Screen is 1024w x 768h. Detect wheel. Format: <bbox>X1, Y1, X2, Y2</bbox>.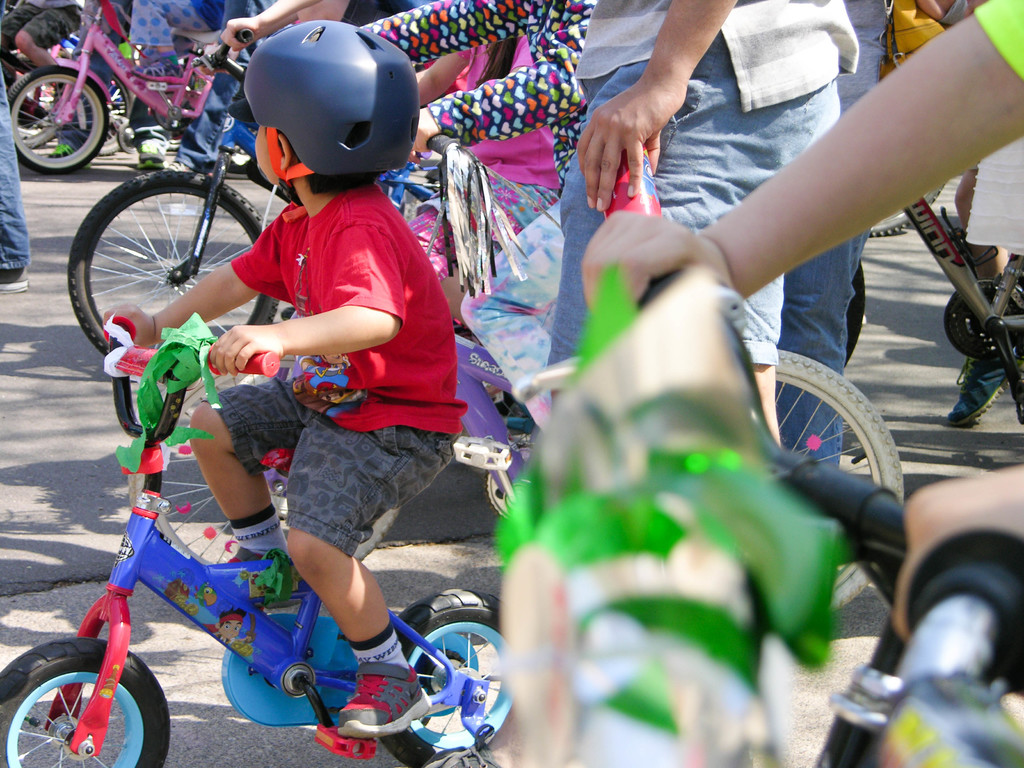
<bbox>20, 84, 65, 150</bbox>.
